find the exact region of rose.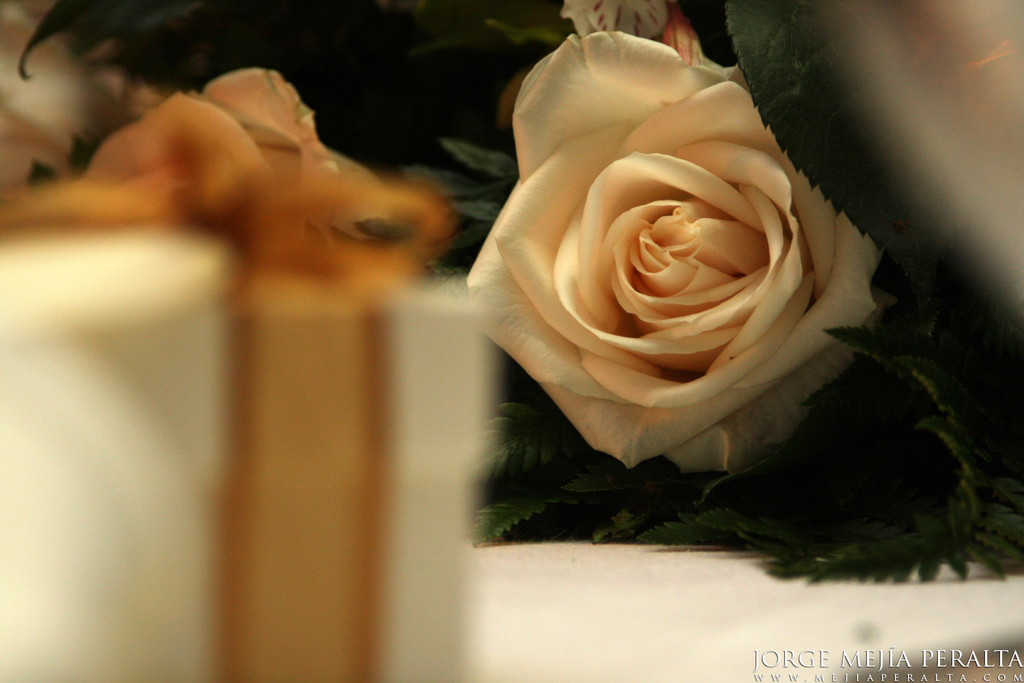
Exact region: <bbox>458, 26, 885, 474</bbox>.
